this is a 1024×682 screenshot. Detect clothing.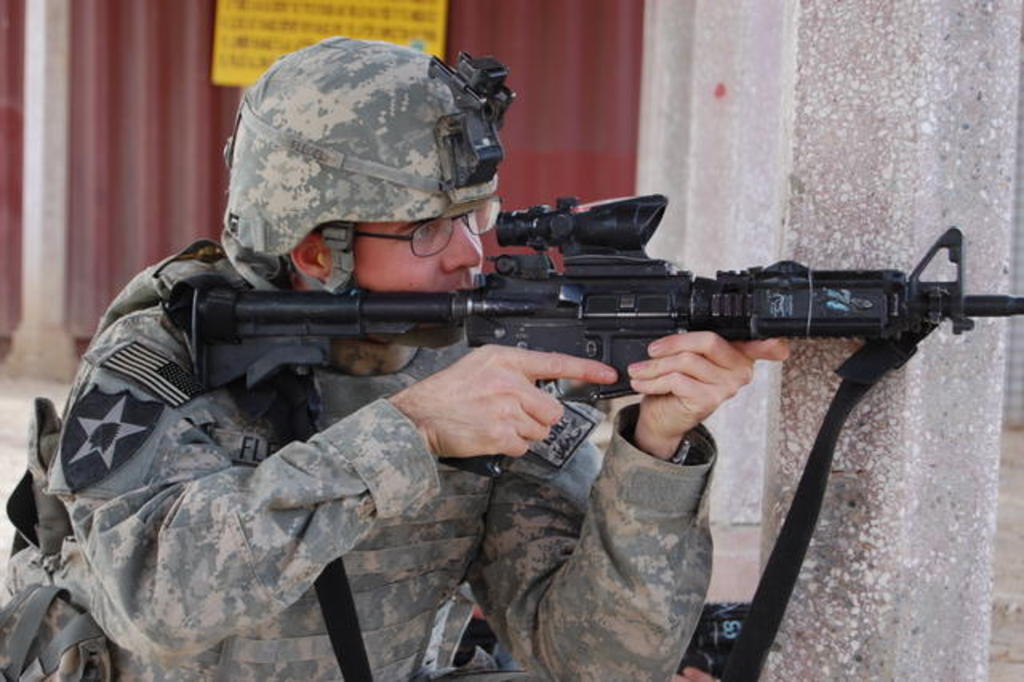
0,43,738,680.
